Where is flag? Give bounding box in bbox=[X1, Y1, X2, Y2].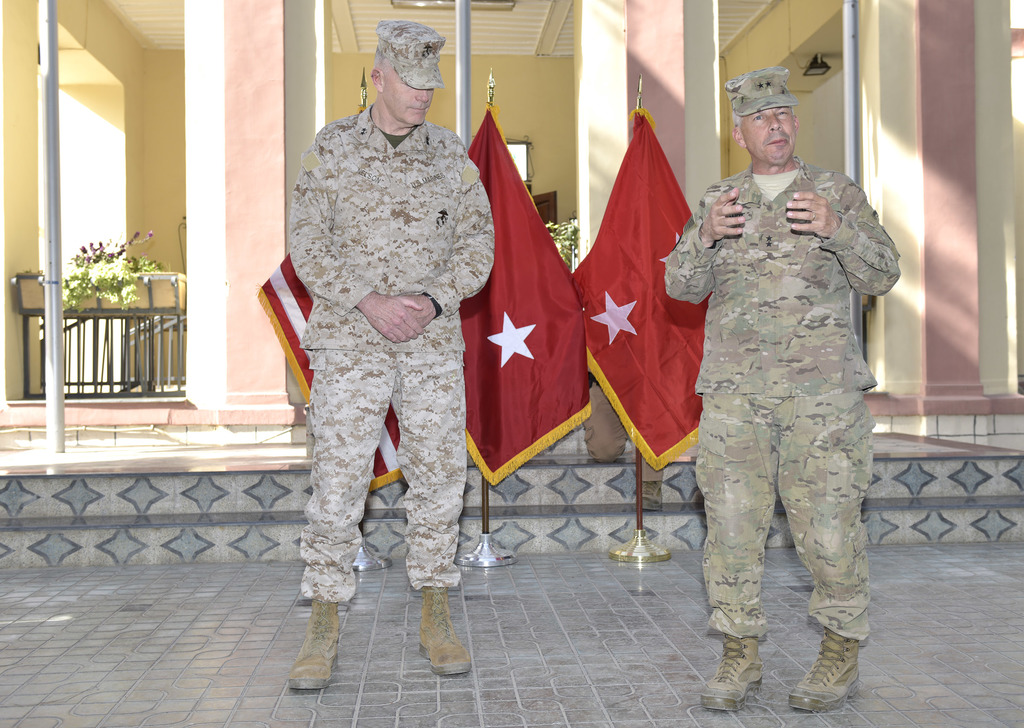
bbox=[252, 251, 404, 503].
